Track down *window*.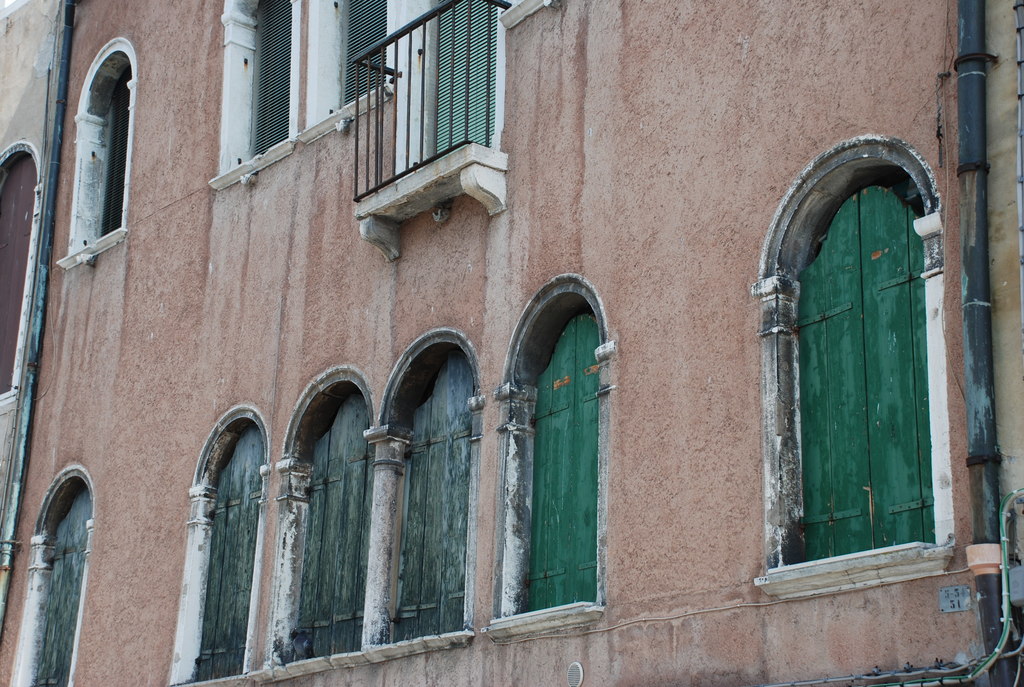
Tracked to select_region(342, 0, 383, 102).
